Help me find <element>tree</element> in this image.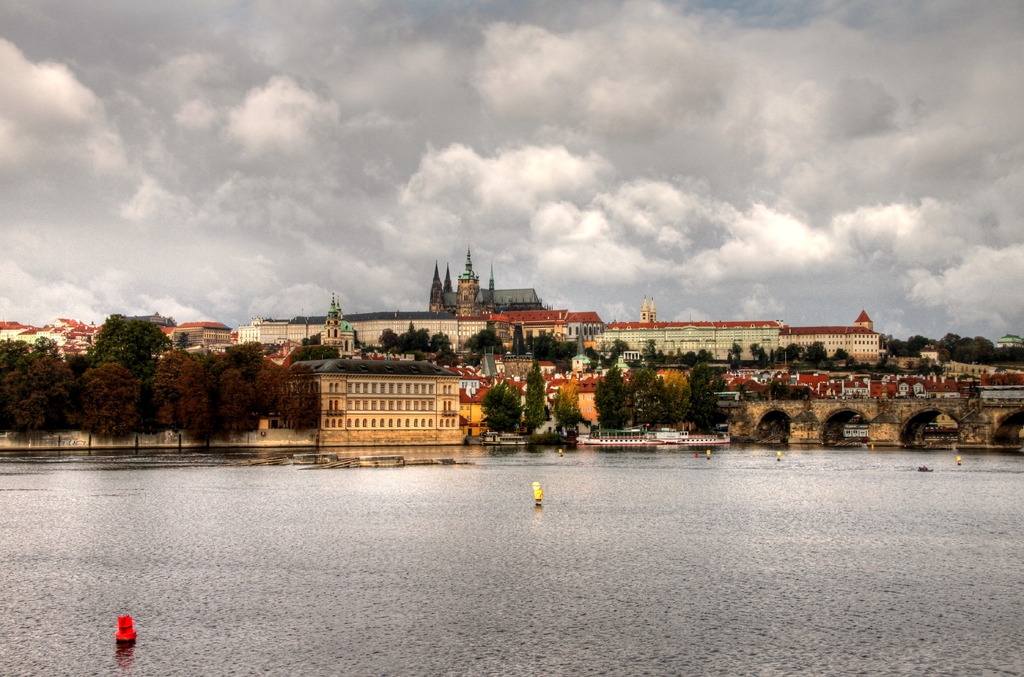
Found it: box(525, 360, 547, 431).
